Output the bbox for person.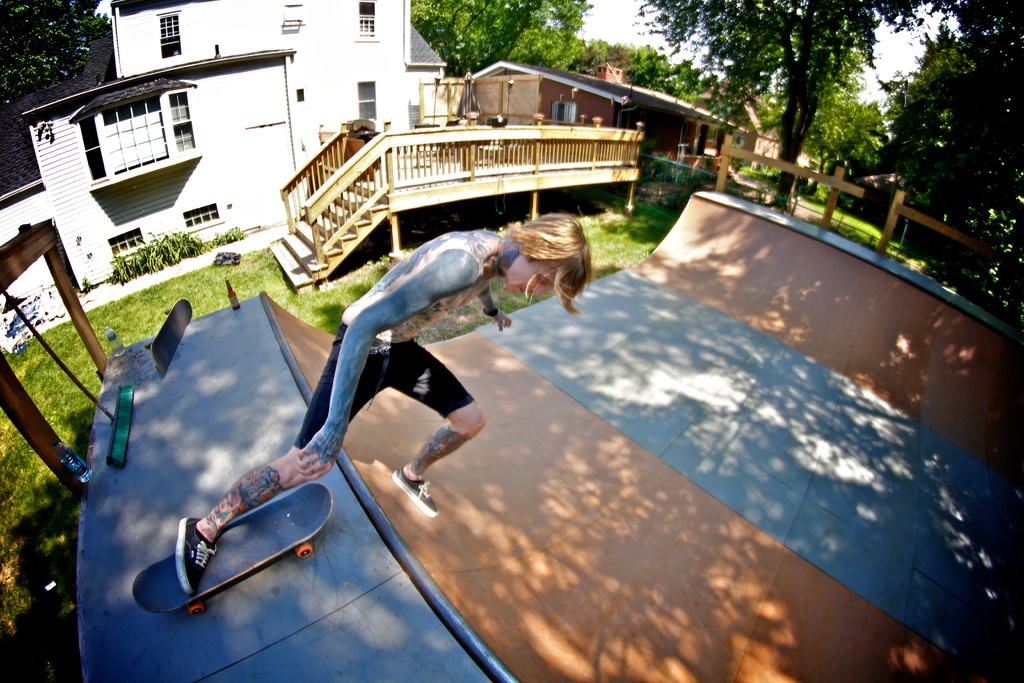
(left=175, top=206, right=600, bottom=597).
